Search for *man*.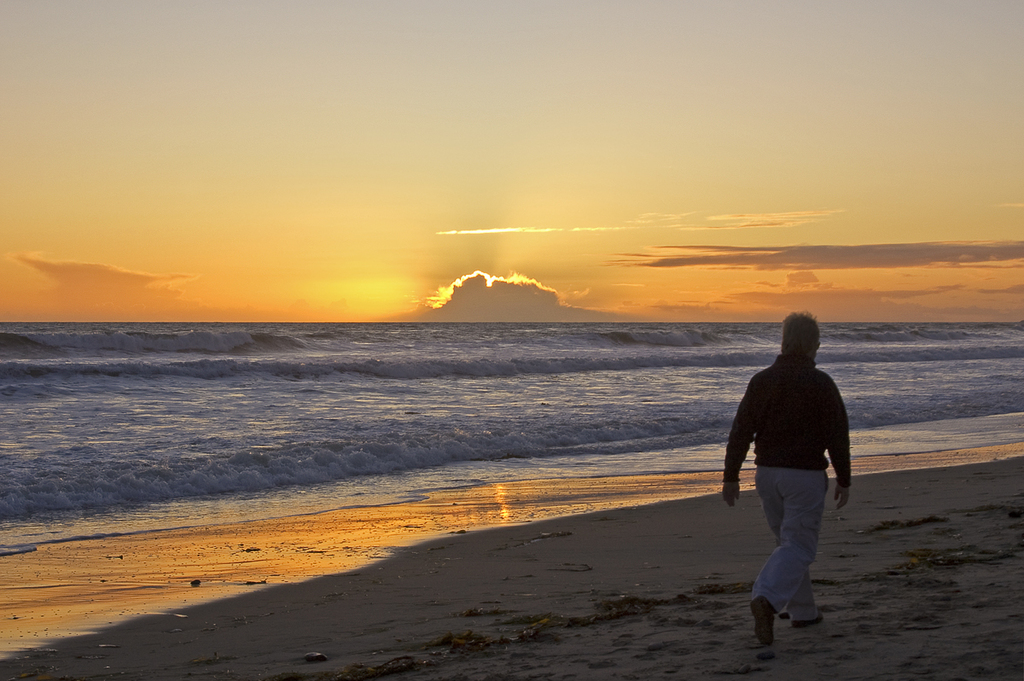
Found at (719,312,851,645).
